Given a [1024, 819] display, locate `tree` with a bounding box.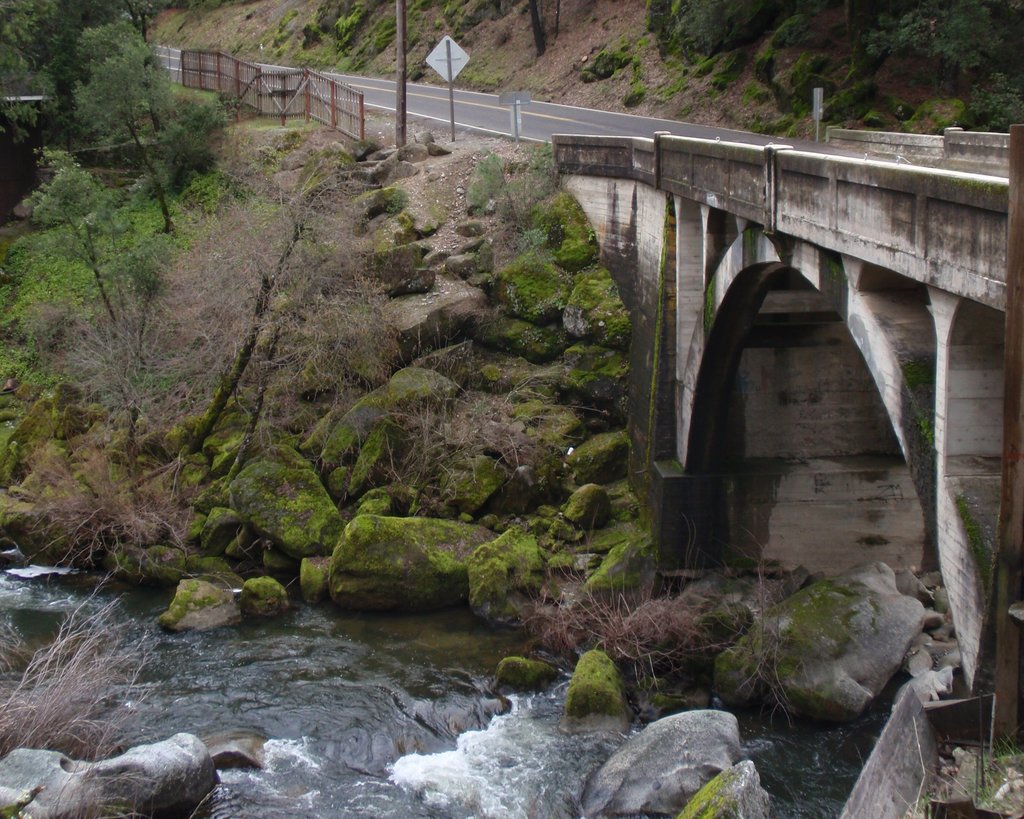
Located: box(22, 148, 112, 324).
